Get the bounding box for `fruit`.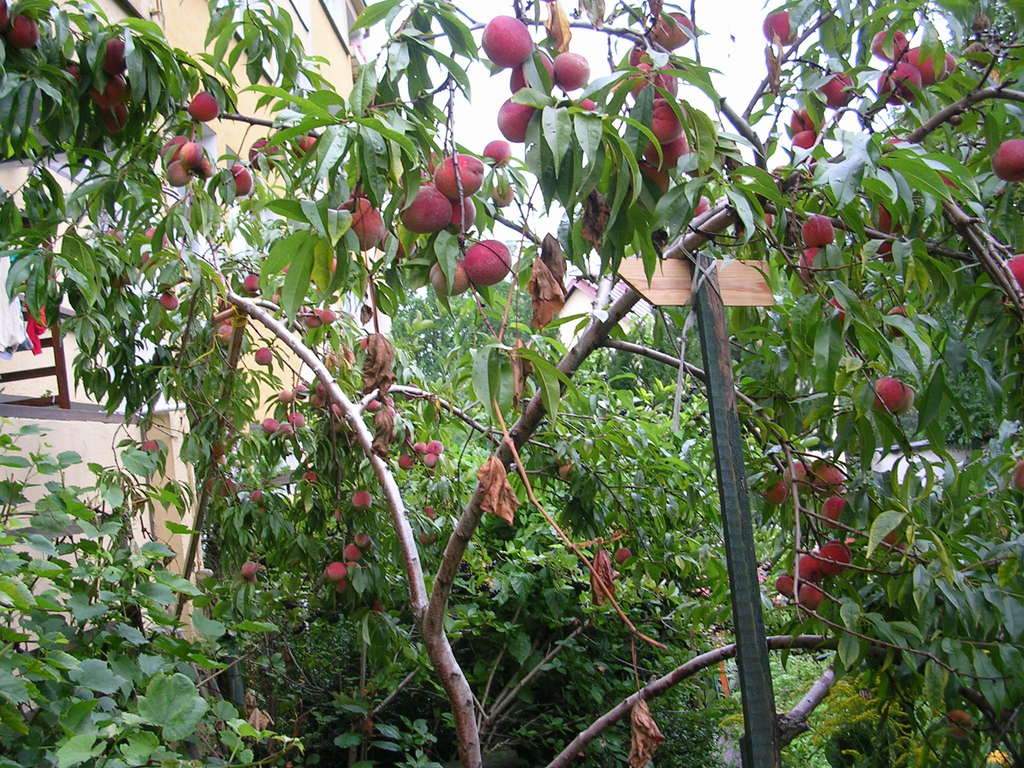
x1=288 y1=406 x2=307 y2=428.
